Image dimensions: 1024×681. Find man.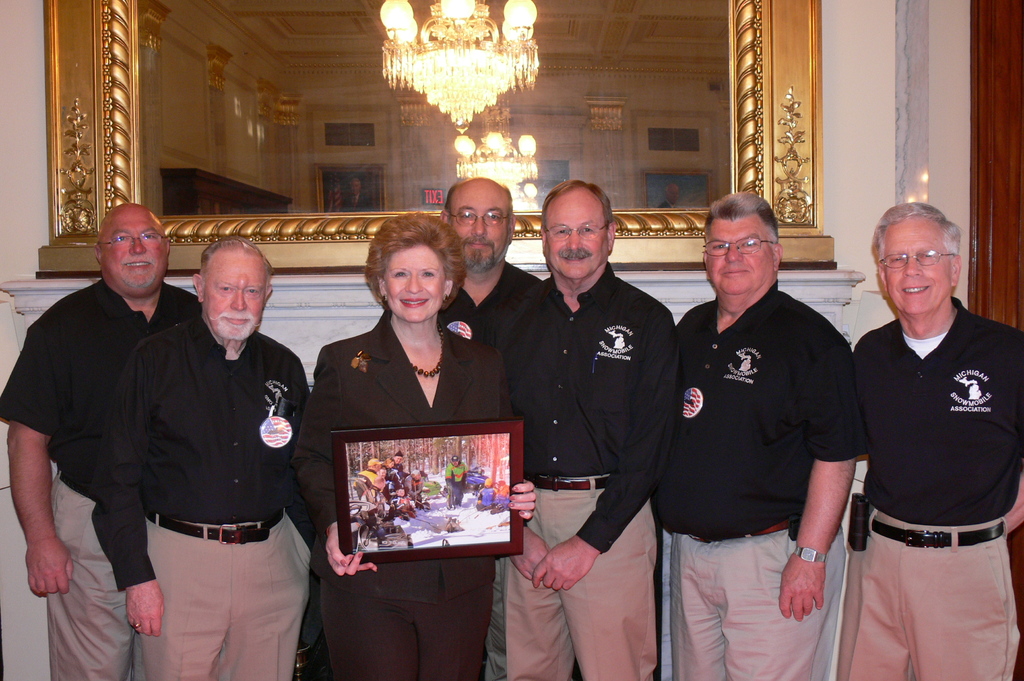
select_region(88, 236, 314, 680).
